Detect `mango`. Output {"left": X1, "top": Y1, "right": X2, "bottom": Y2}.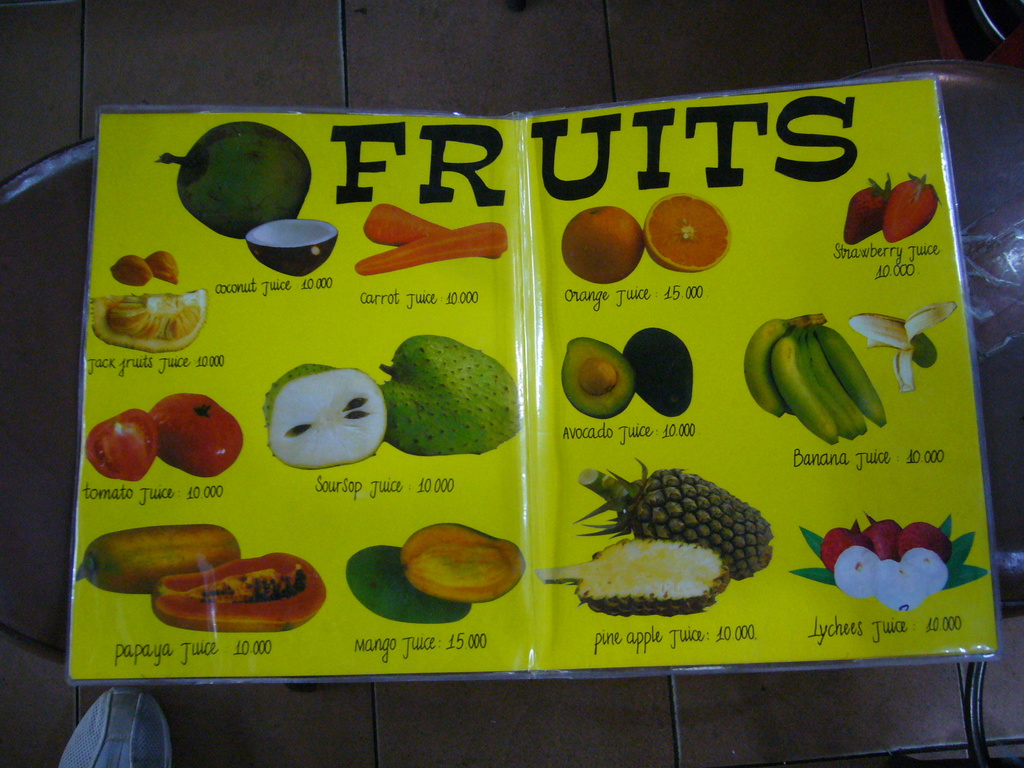
{"left": 403, "top": 524, "right": 525, "bottom": 602}.
